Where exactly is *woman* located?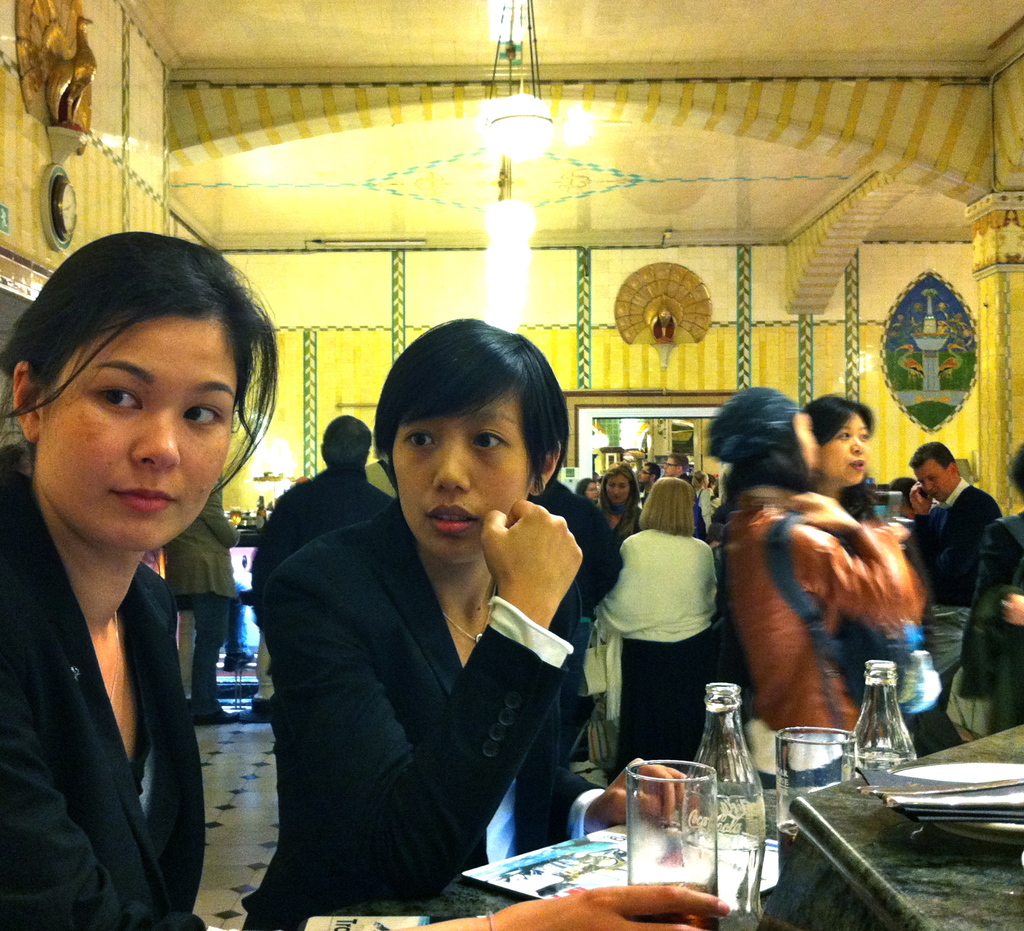
Its bounding box is region(577, 486, 726, 732).
